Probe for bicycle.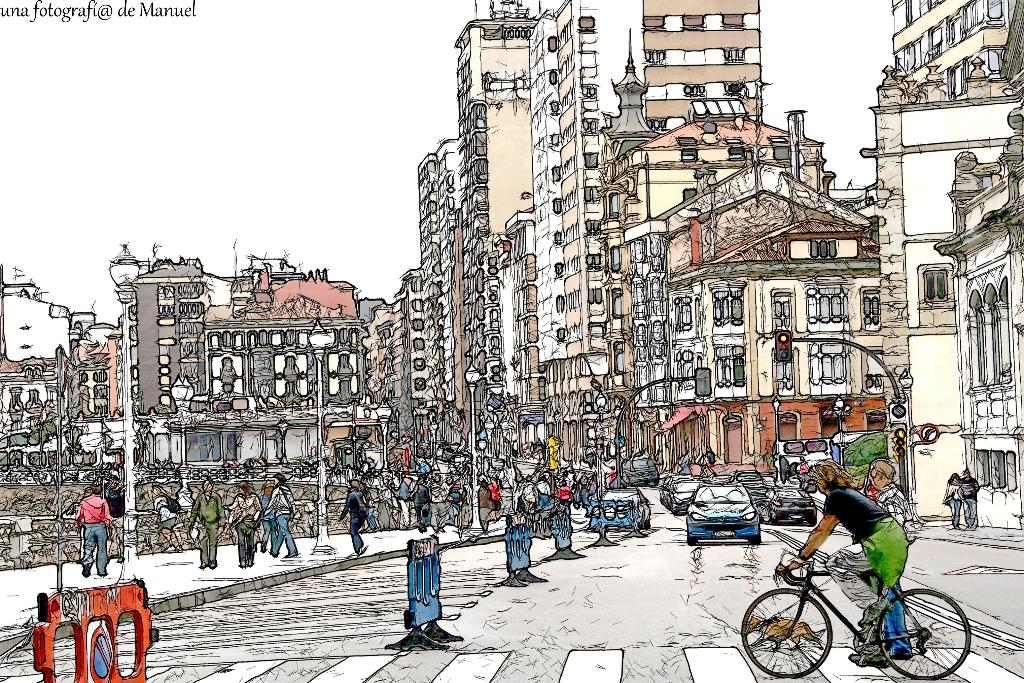
Probe result: l=757, t=524, r=968, b=677.
